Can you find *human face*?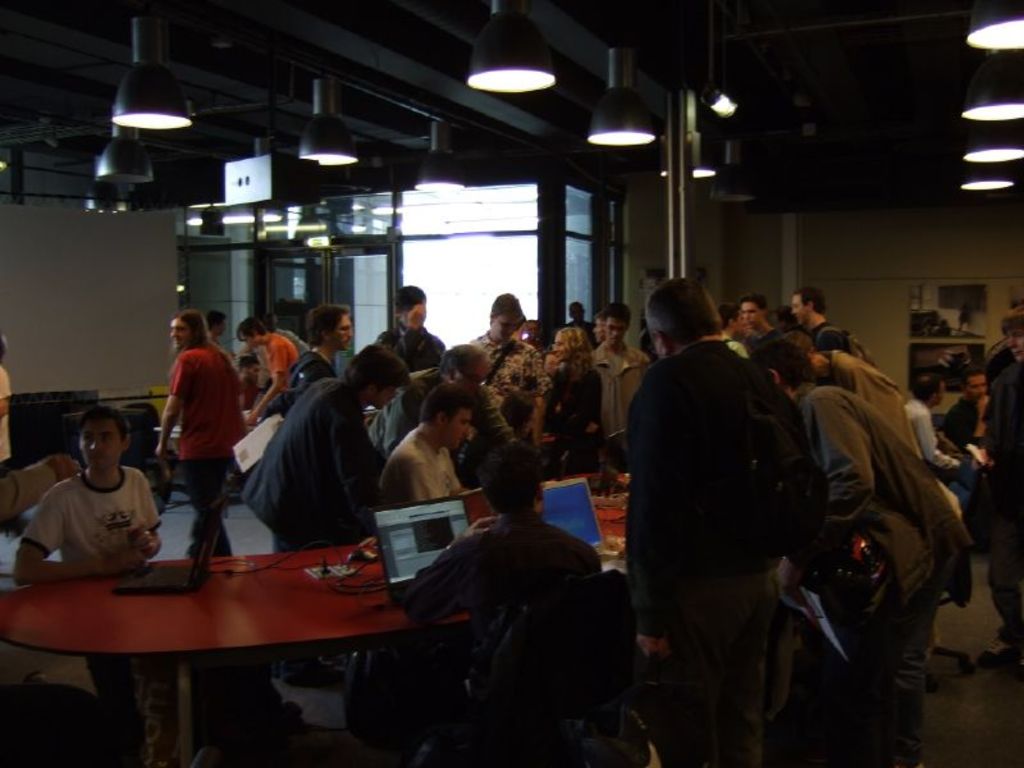
Yes, bounding box: x1=741 y1=303 x2=759 y2=330.
